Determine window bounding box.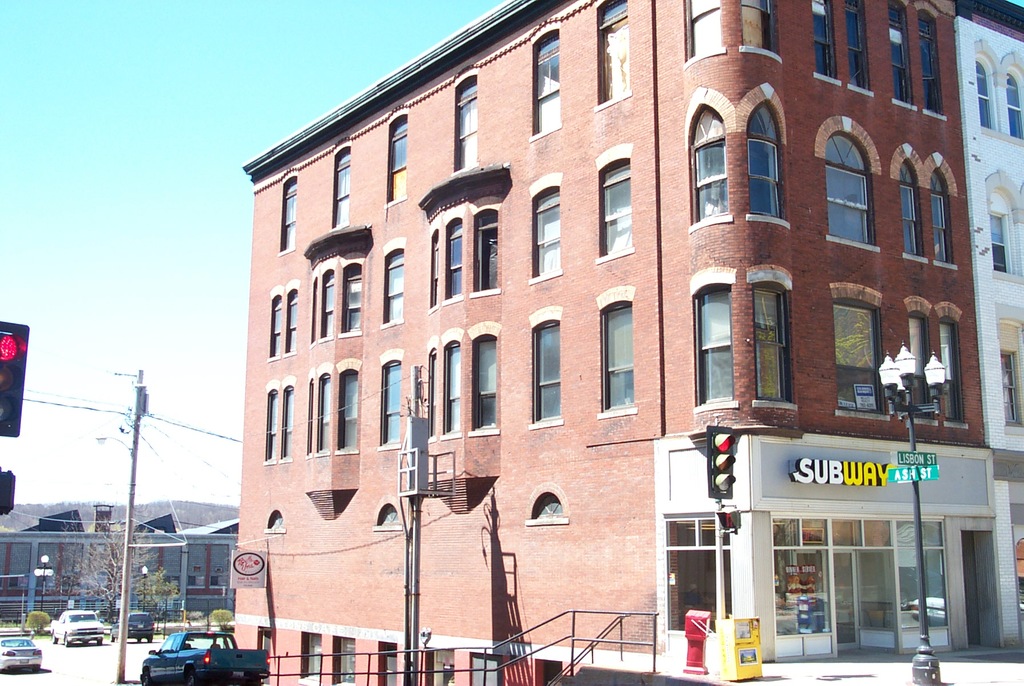
Determined: 368, 496, 405, 527.
